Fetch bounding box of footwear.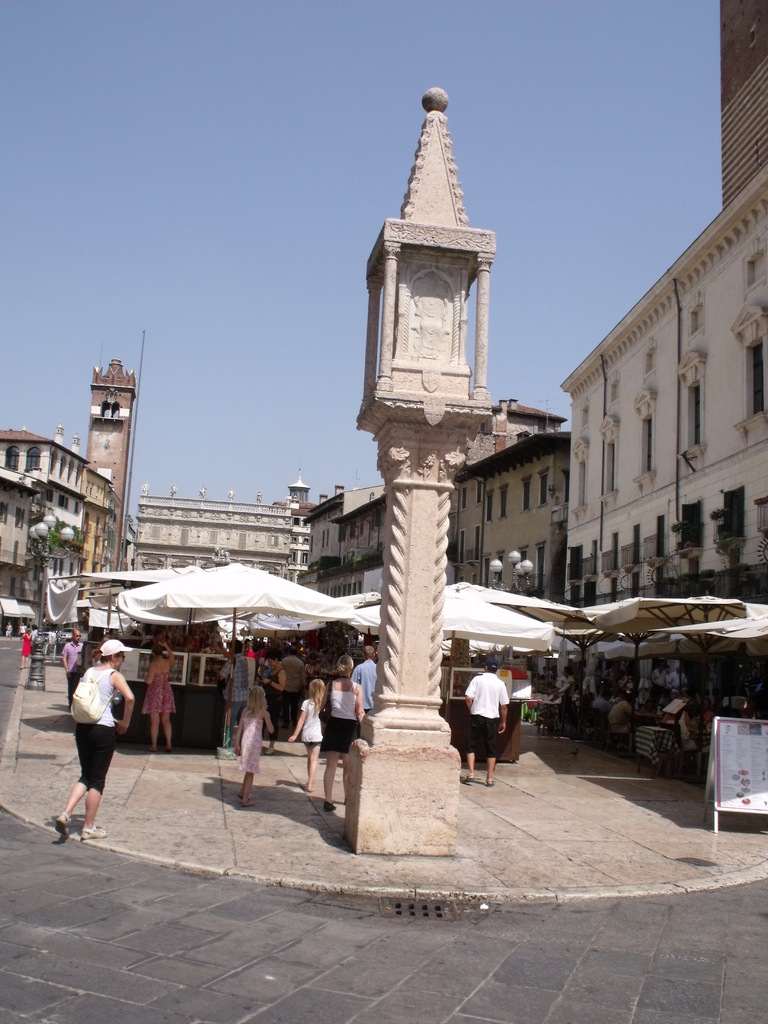
Bbox: select_region(79, 829, 102, 839).
